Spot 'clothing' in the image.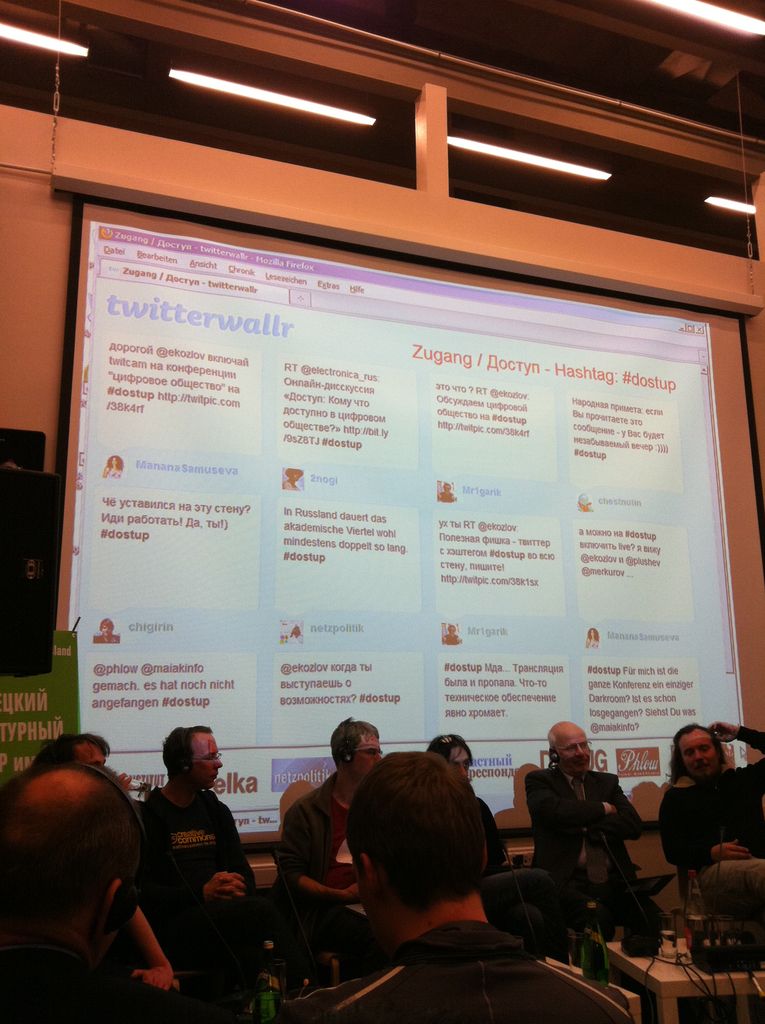
'clothing' found at <box>286,921,627,1022</box>.
